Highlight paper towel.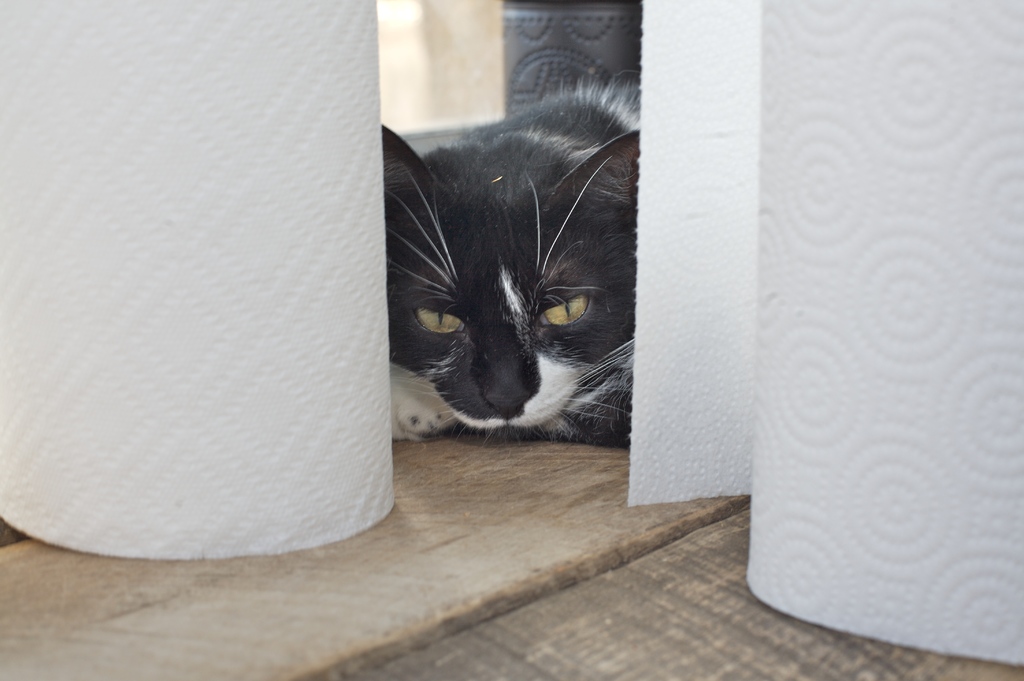
Highlighted region: {"x1": 0, "y1": 0, "x2": 400, "y2": 566}.
